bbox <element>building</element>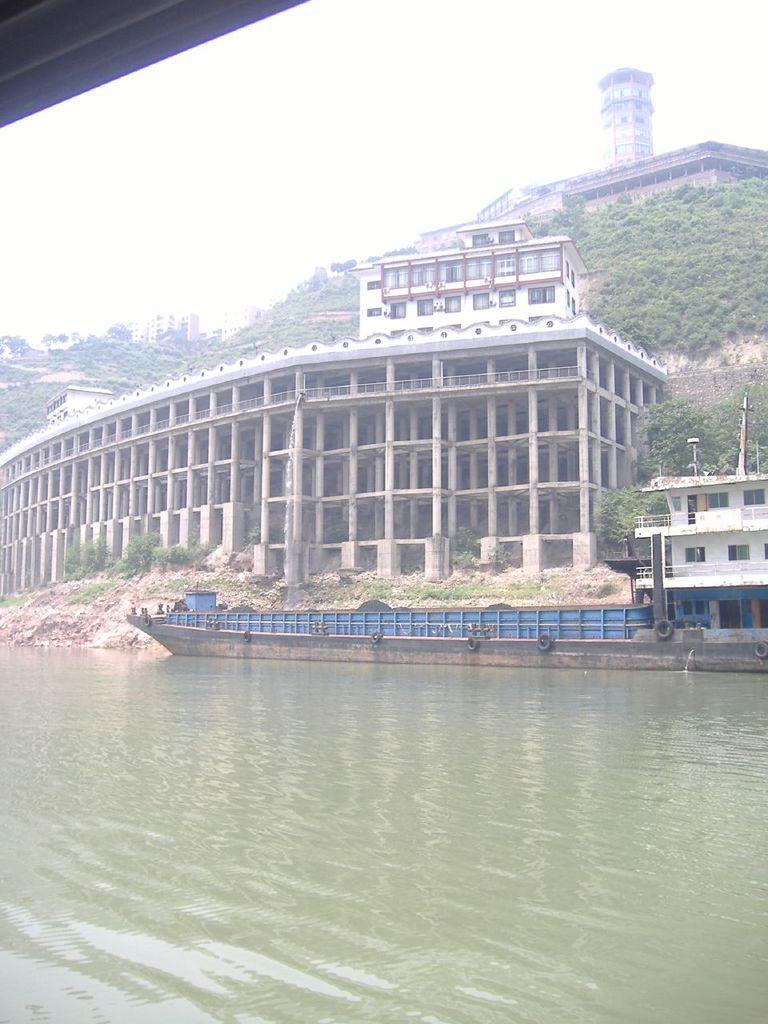
locate(0, 315, 668, 607)
